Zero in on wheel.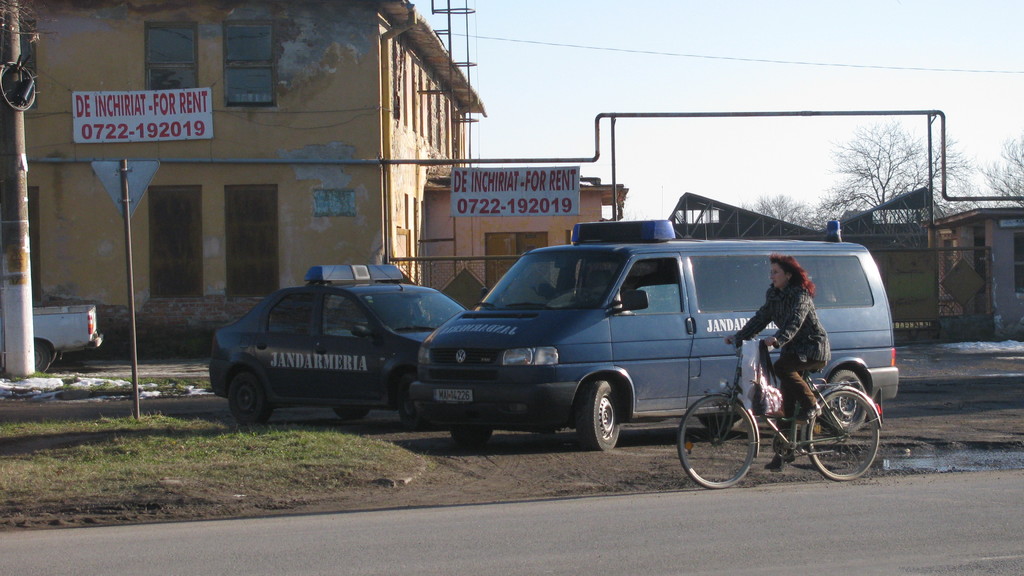
Zeroed in: 334 403 367 421.
